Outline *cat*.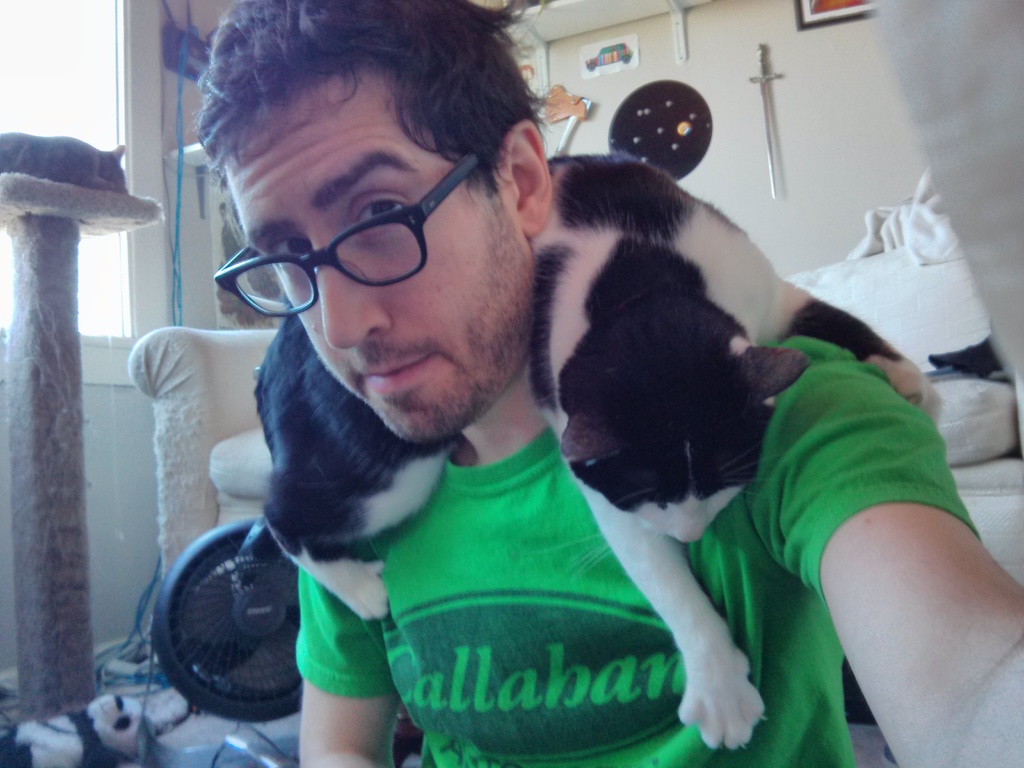
Outline: (255,158,942,751).
